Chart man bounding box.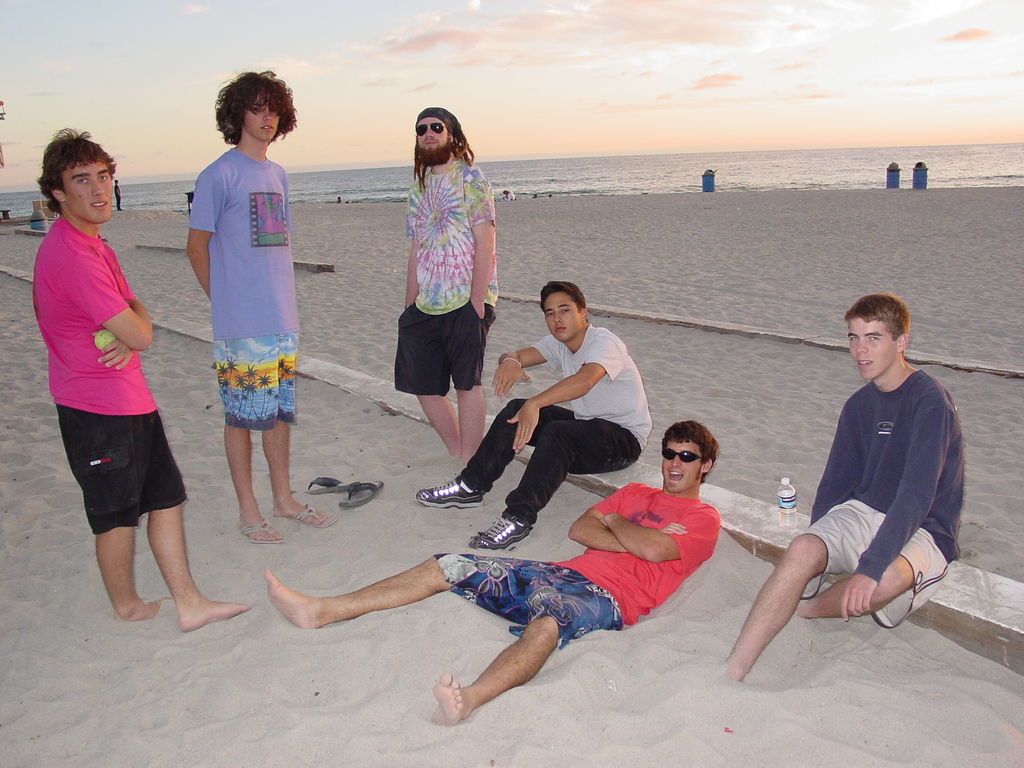
Charted: box(394, 106, 499, 465).
